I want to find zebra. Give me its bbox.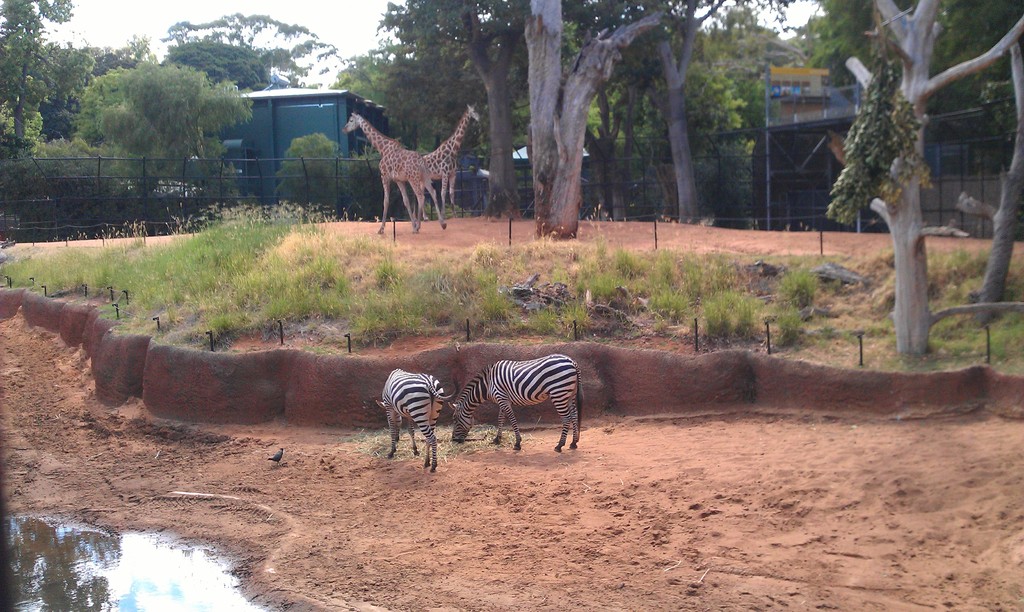
region(445, 353, 586, 455).
